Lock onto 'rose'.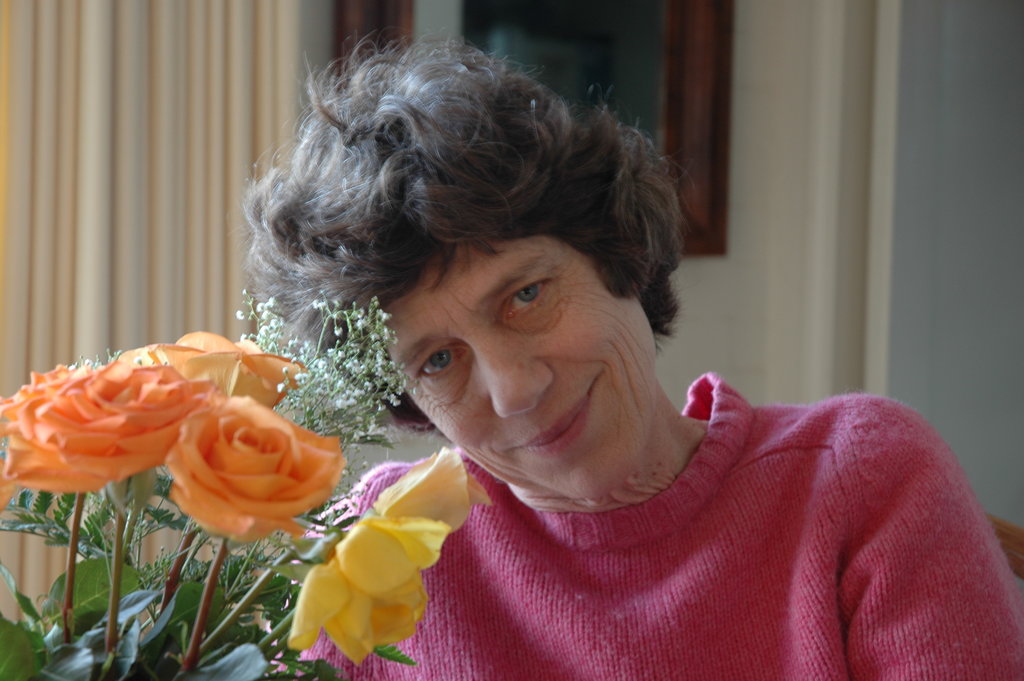
Locked: 37:361:197:486.
